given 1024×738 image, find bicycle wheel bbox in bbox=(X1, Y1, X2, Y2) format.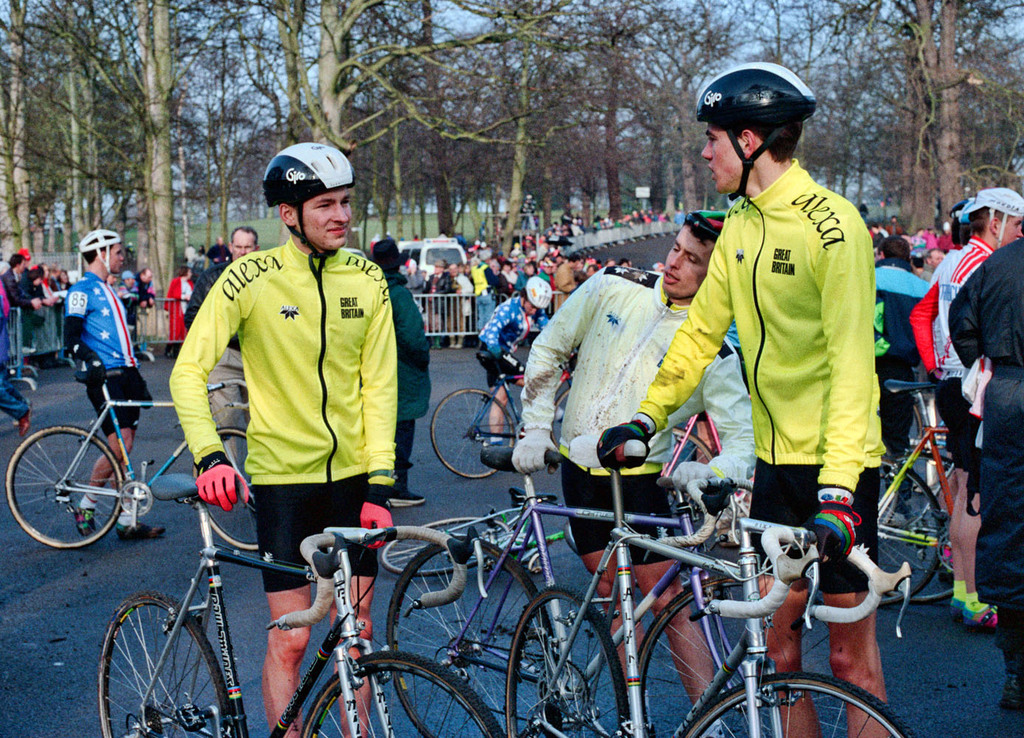
bbox=(384, 537, 553, 737).
